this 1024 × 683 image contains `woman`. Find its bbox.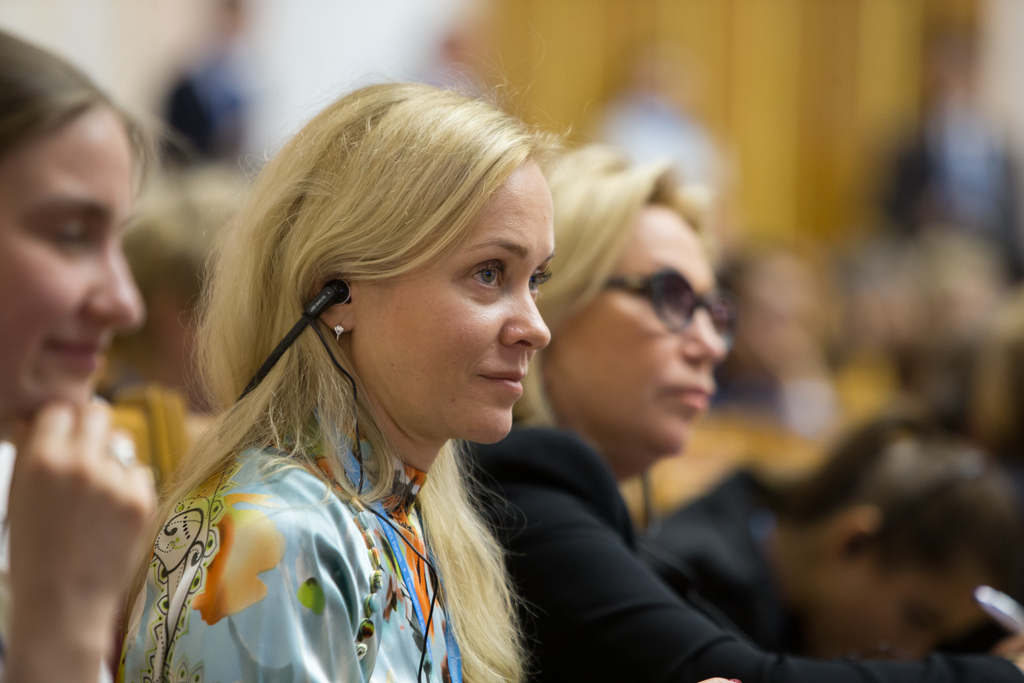
pyautogui.locateOnScreen(444, 135, 1023, 682).
